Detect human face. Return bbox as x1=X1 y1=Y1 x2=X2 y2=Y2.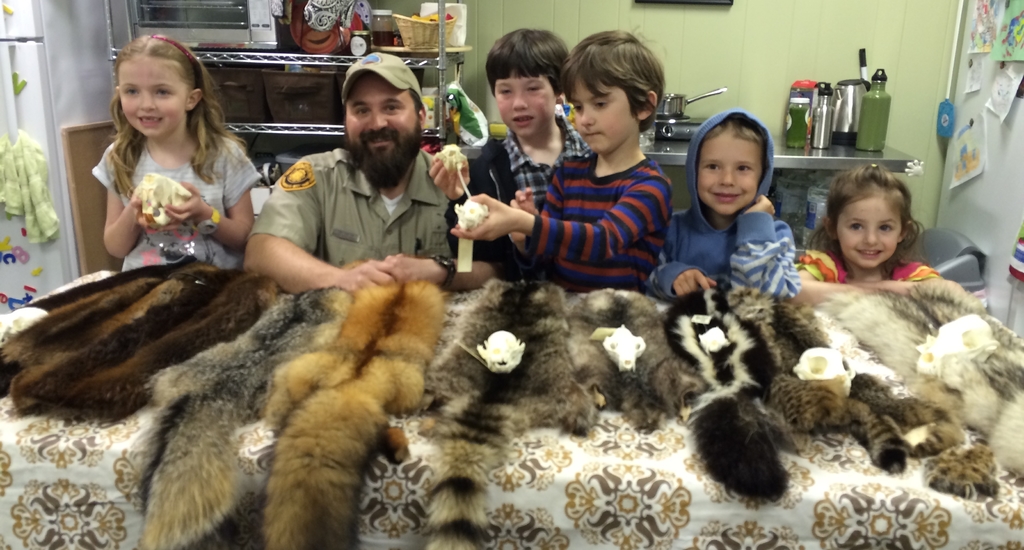
x1=344 y1=70 x2=417 y2=180.
